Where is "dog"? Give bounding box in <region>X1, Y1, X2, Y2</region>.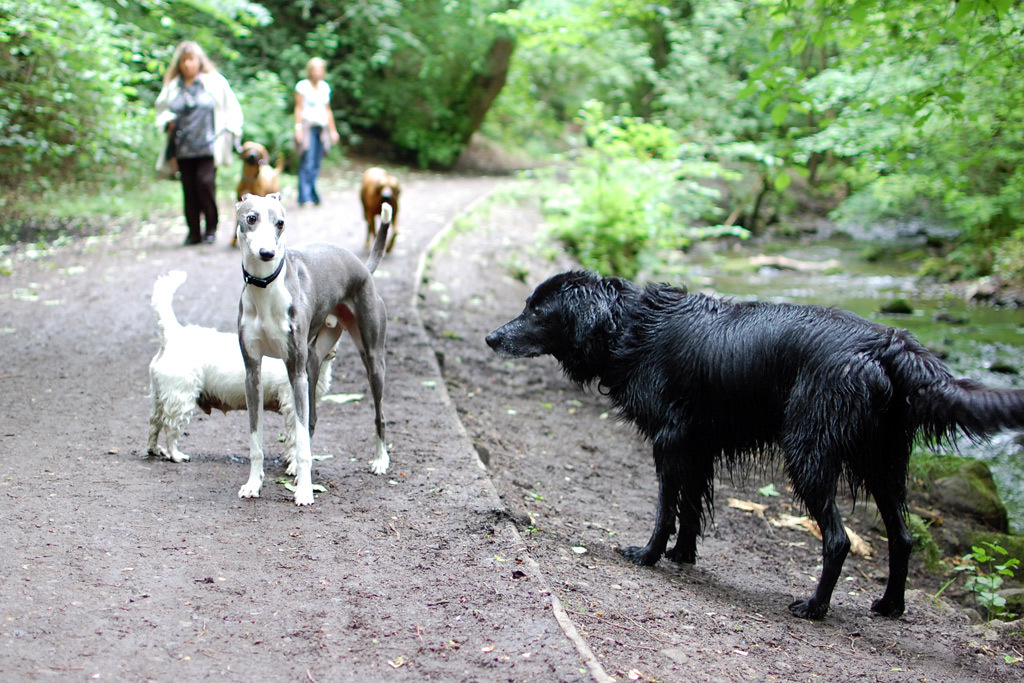
<region>237, 192, 389, 505</region>.
